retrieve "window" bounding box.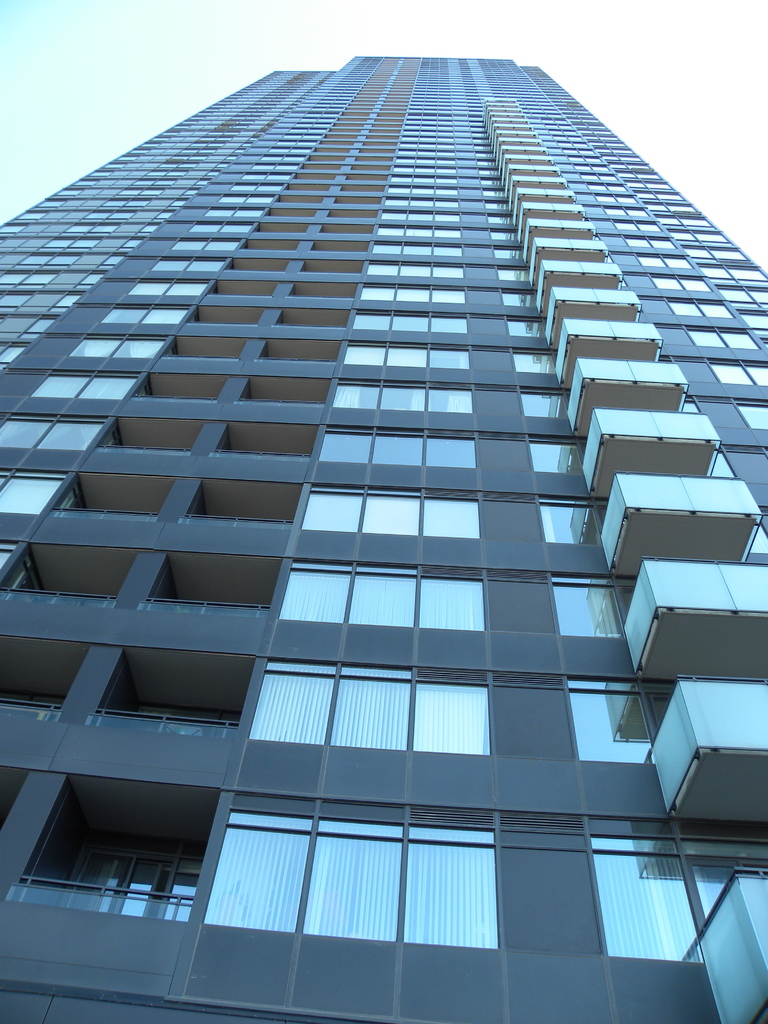
Bounding box: <box>619,228,666,258</box>.
